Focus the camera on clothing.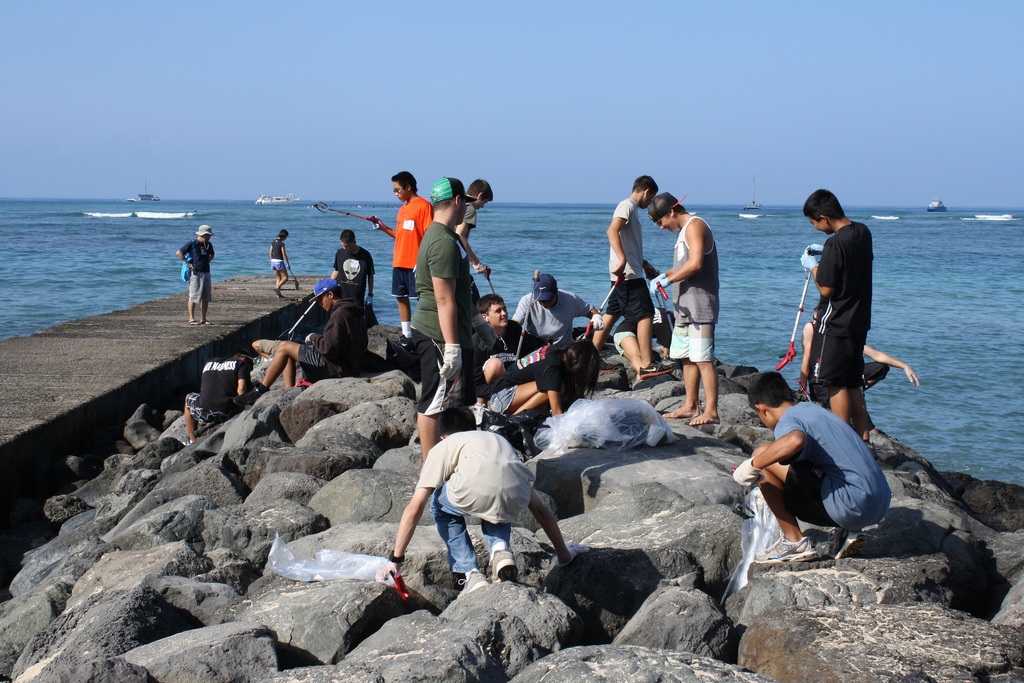
Focus region: pyautogui.locateOnScreen(796, 193, 899, 433).
